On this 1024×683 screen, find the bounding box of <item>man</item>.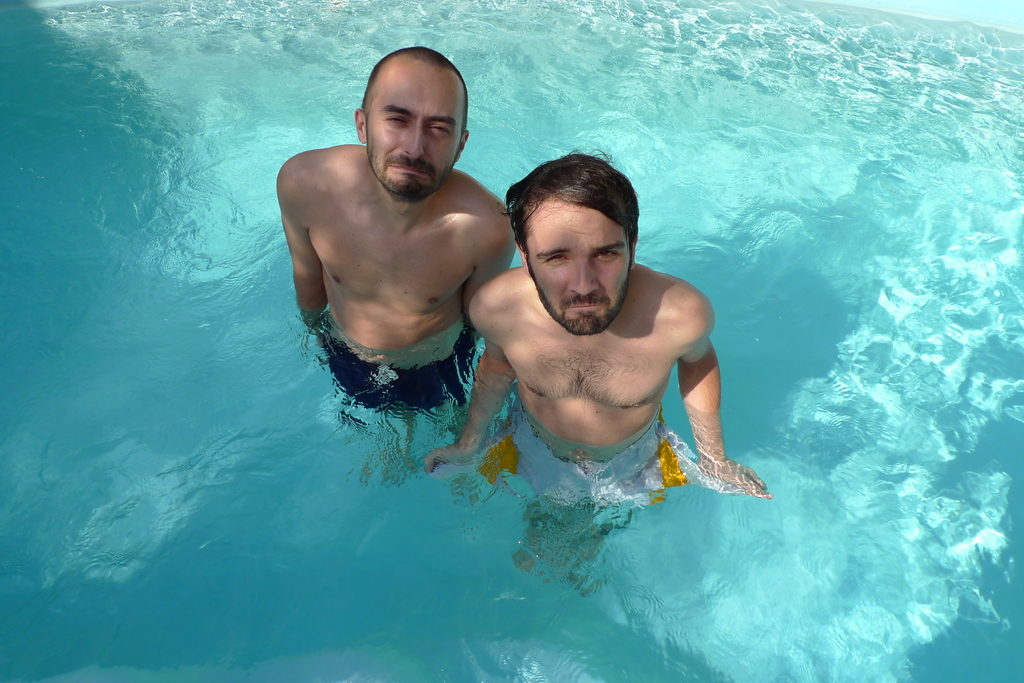
Bounding box: [268,24,528,510].
